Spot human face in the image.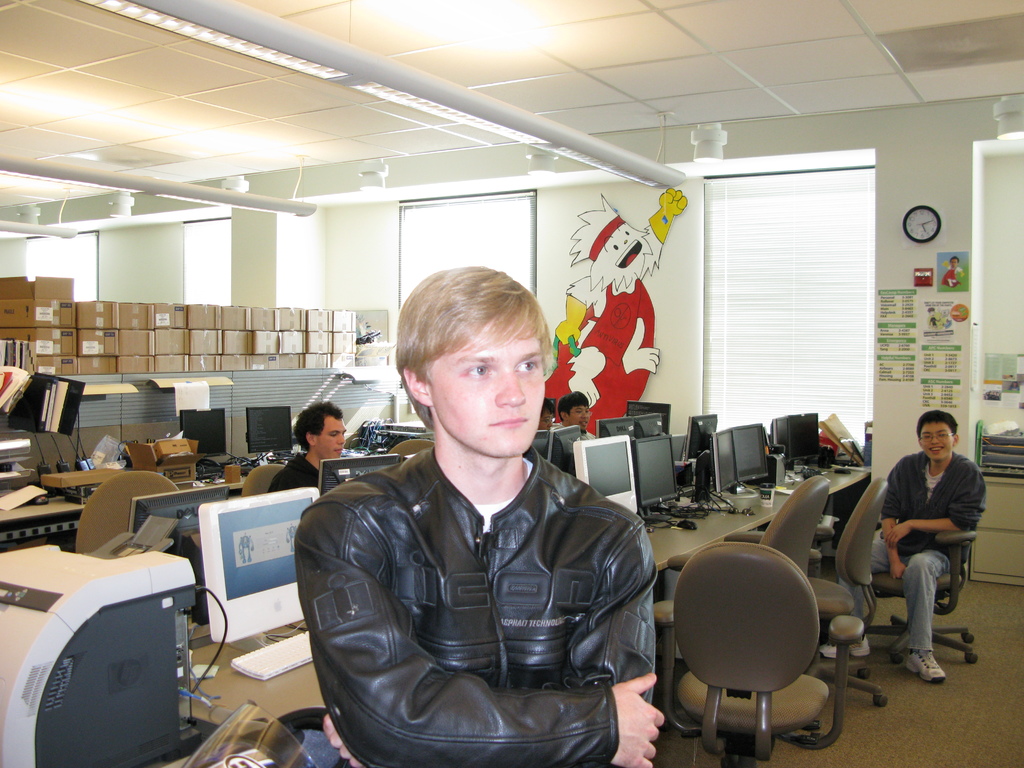
human face found at (x1=433, y1=315, x2=547, y2=456).
